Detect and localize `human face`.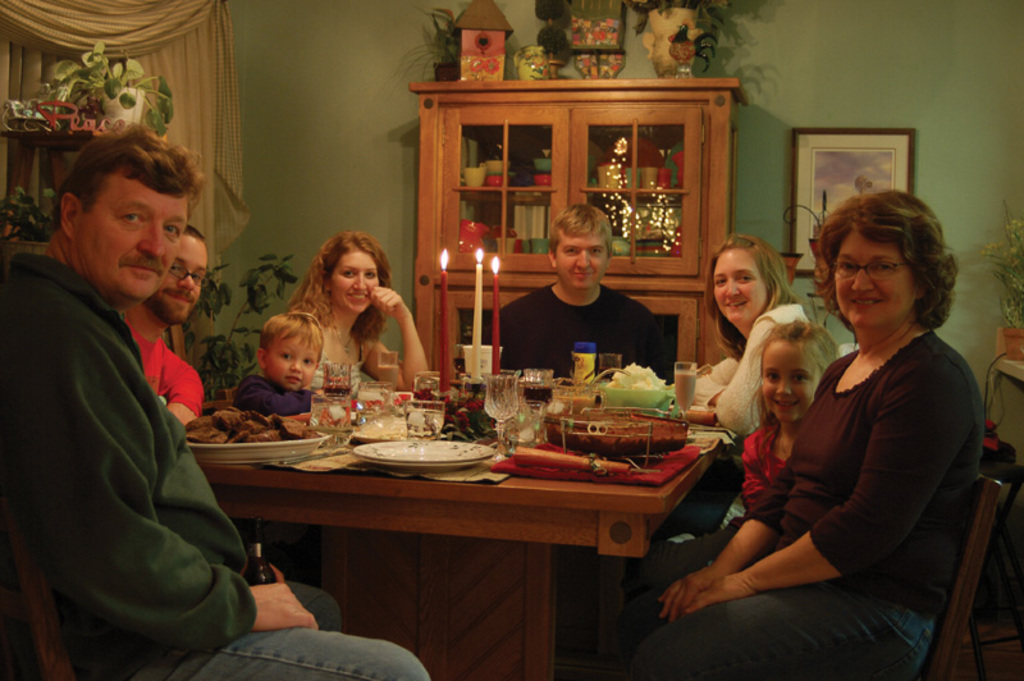
Localized at locate(157, 236, 207, 325).
